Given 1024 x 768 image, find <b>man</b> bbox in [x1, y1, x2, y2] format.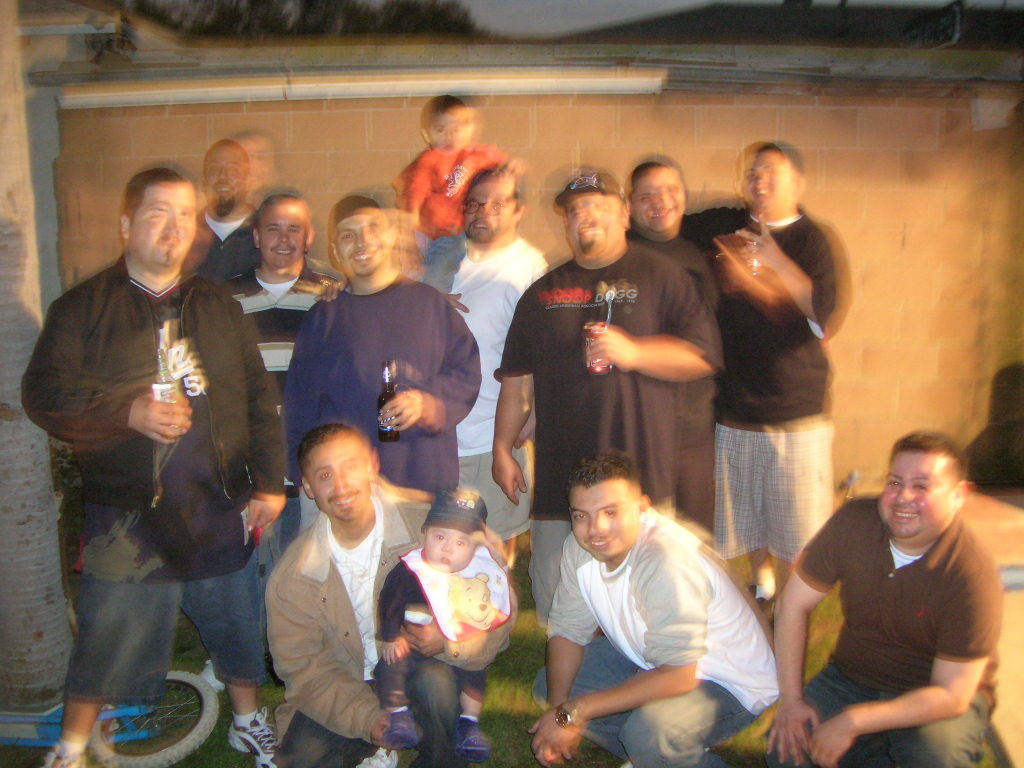
[218, 197, 352, 691].
